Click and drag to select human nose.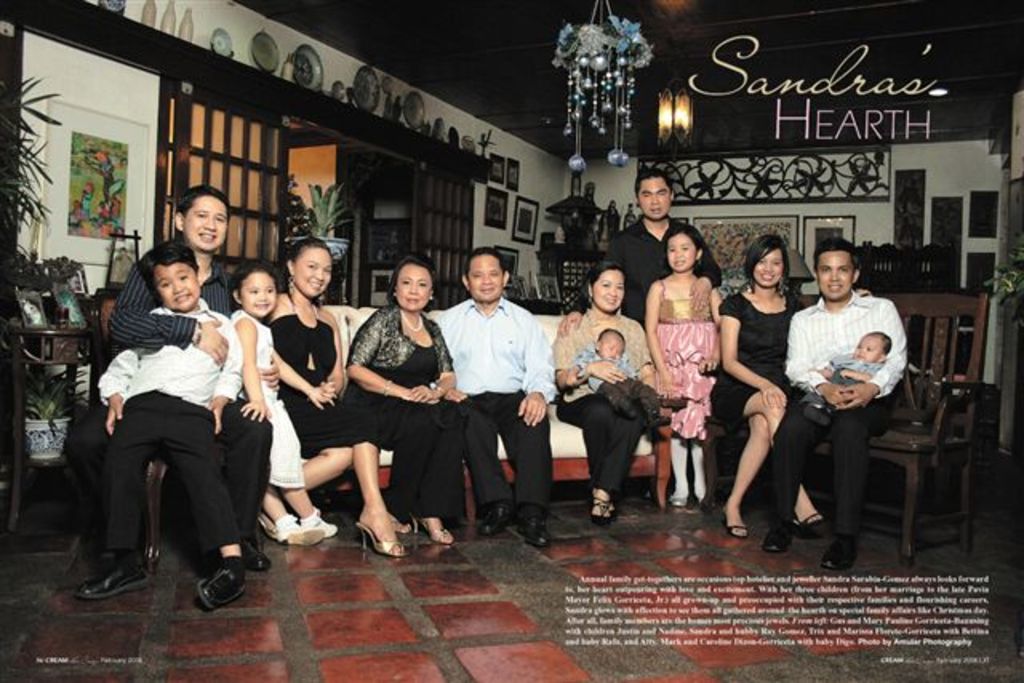
Selection: [606,285,618,298].
